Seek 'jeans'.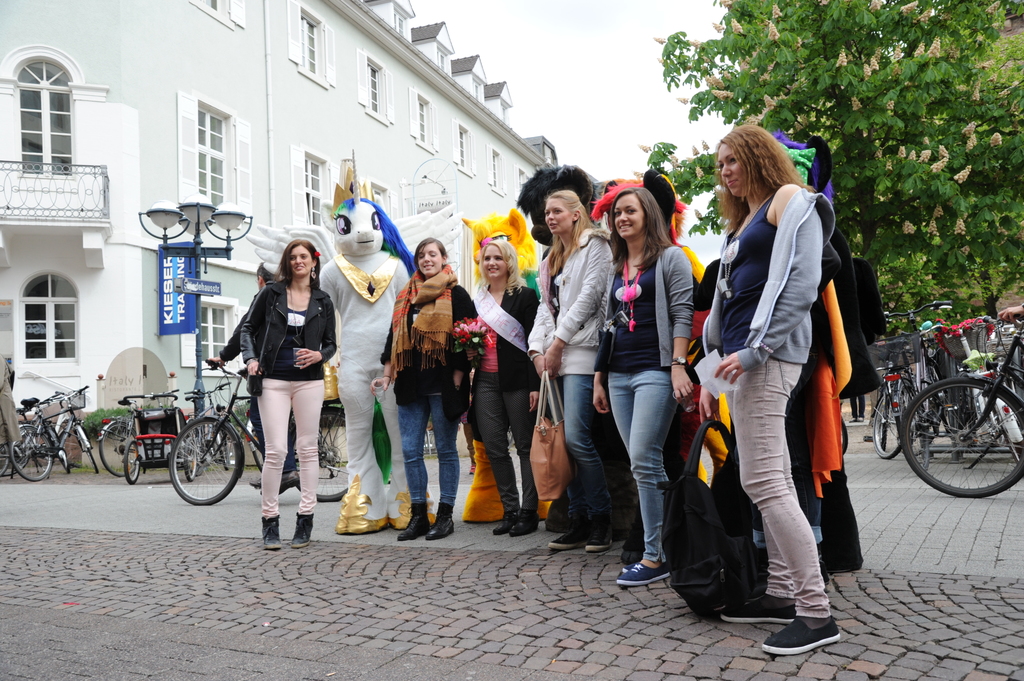
l=604, t=366, r=674, b=556.
